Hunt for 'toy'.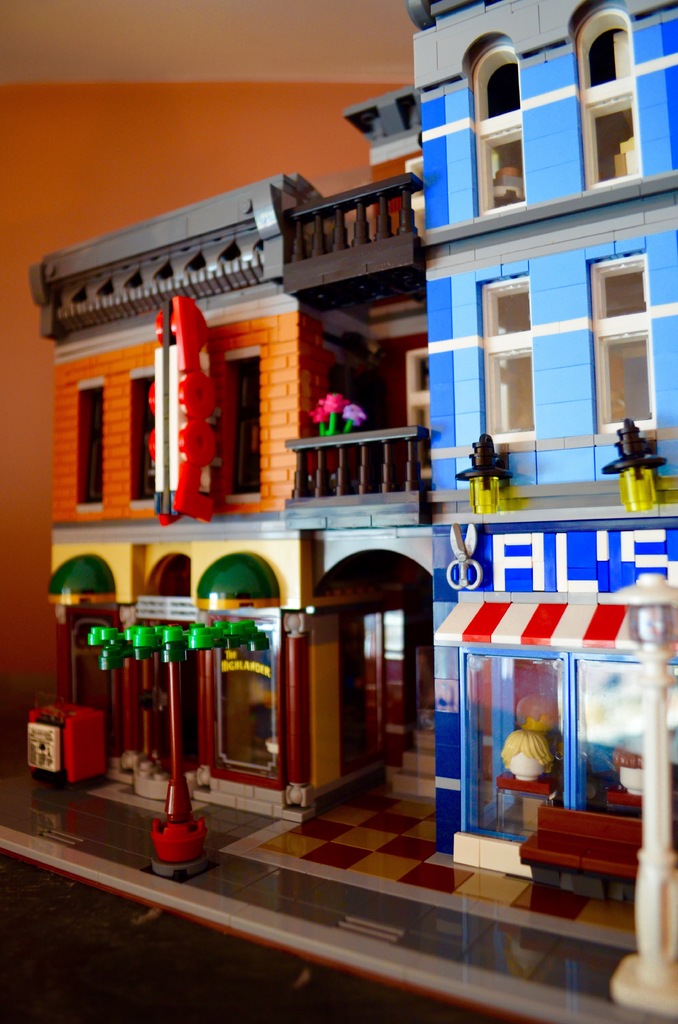
Hunted down at 26 88 428 829.
